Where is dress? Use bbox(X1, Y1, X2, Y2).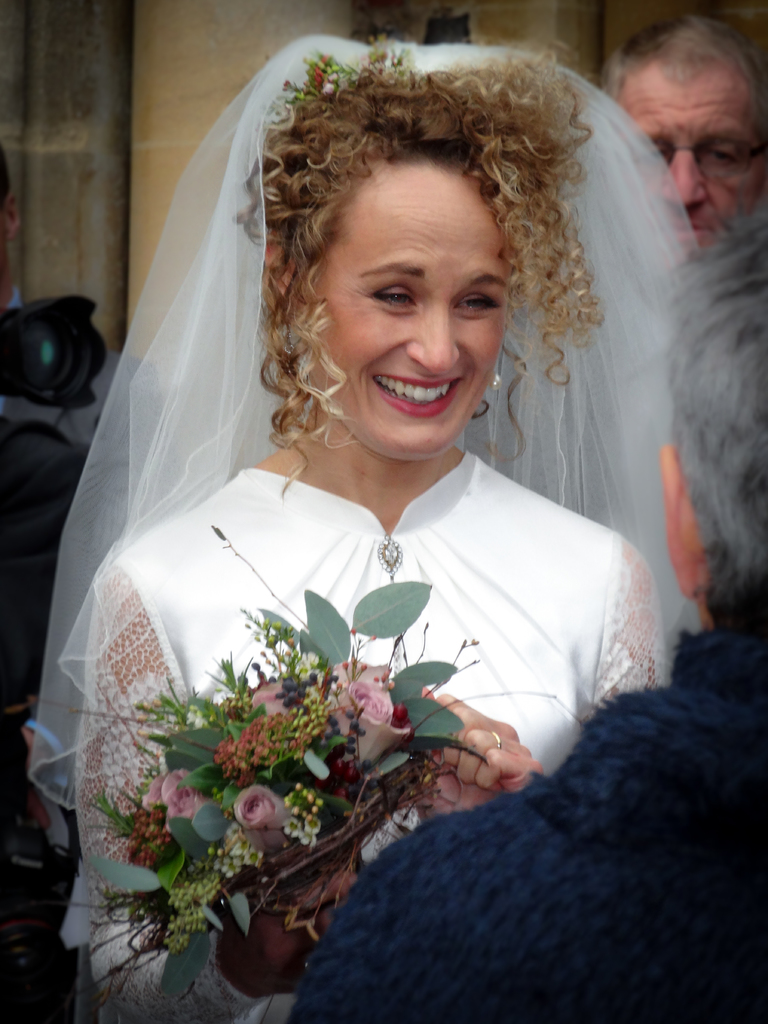
bbox(26, 49, 725, 995).
